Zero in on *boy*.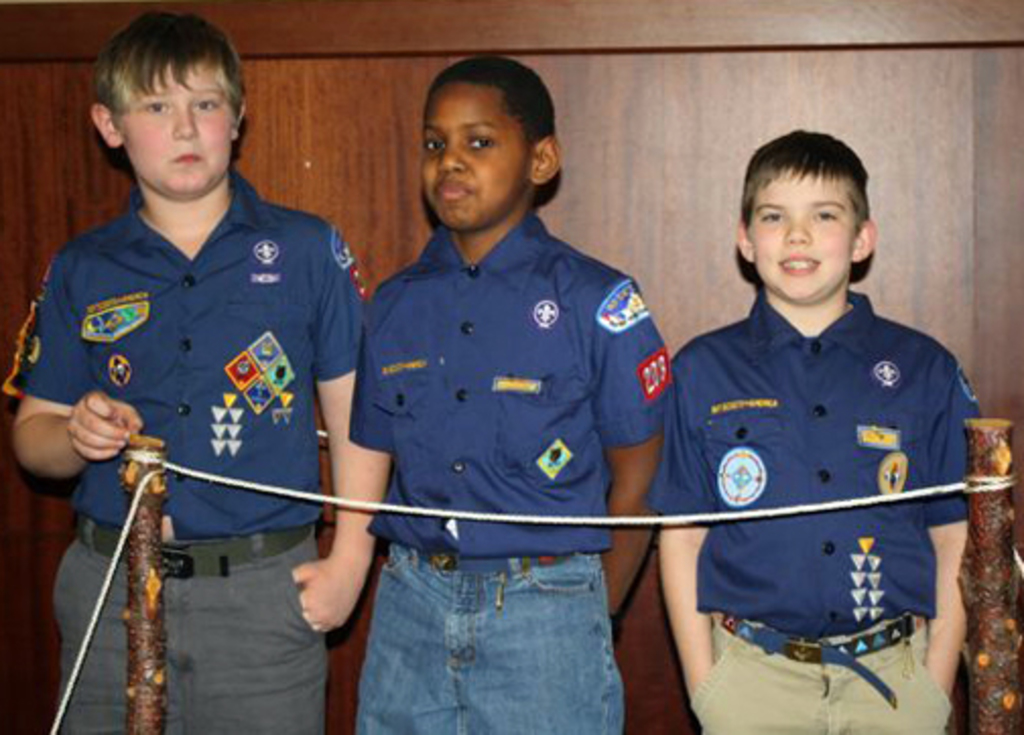
Zeroed in: <box>636,122,983,733</box>.
